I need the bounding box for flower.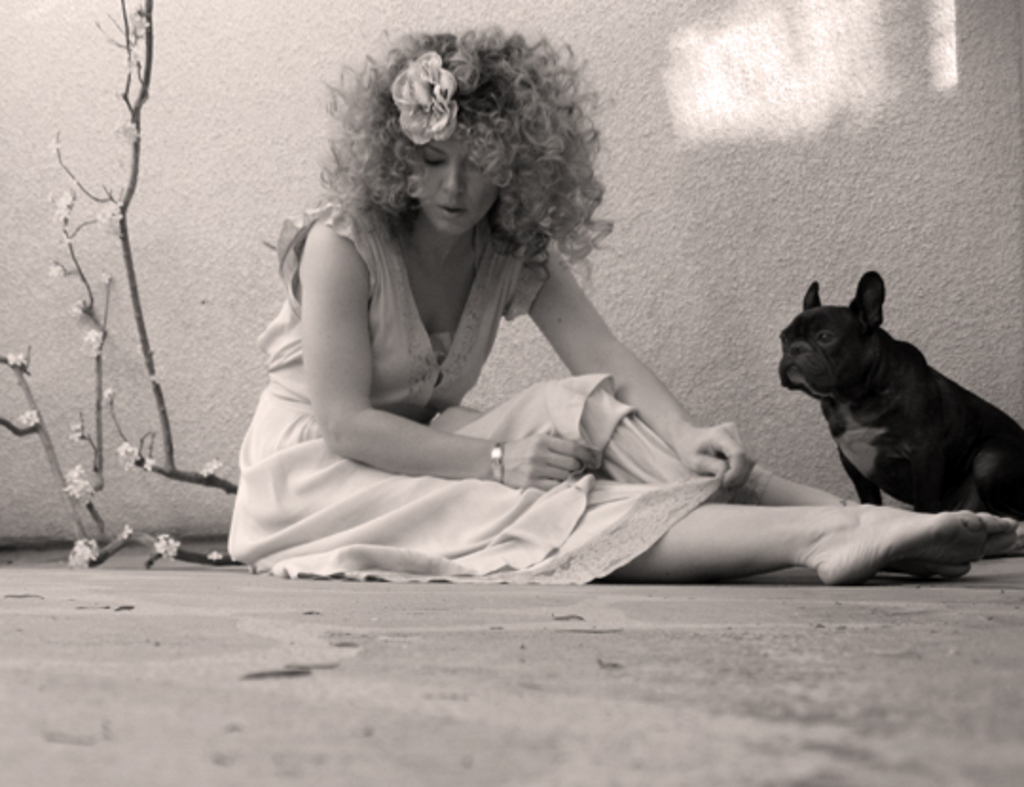
Here it is: crop(80, 326, 101, 357).
